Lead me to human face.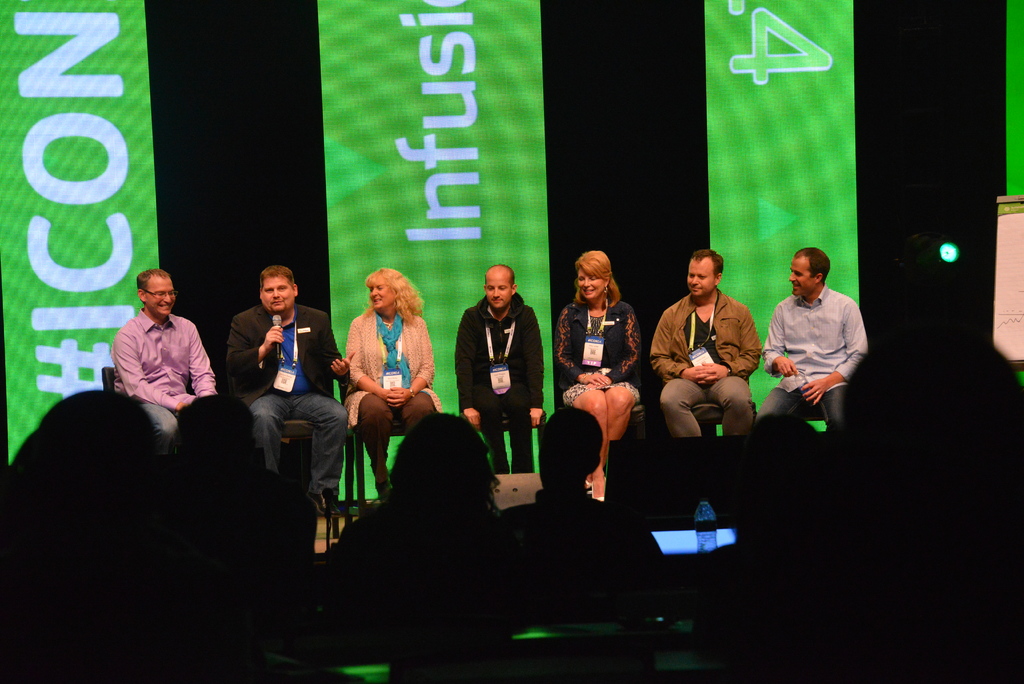
Lead to detection(484, 268, 507, 304).
